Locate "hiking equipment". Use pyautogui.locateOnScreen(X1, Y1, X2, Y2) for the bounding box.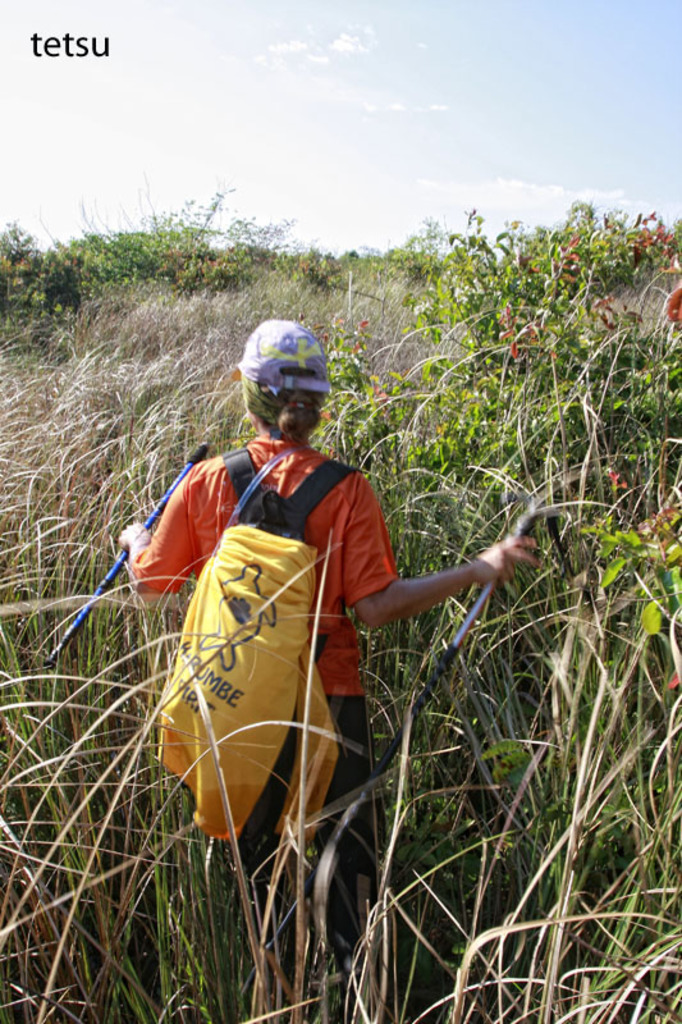
pyautogui.locateOnScreen(41, 440, 212, 659).
